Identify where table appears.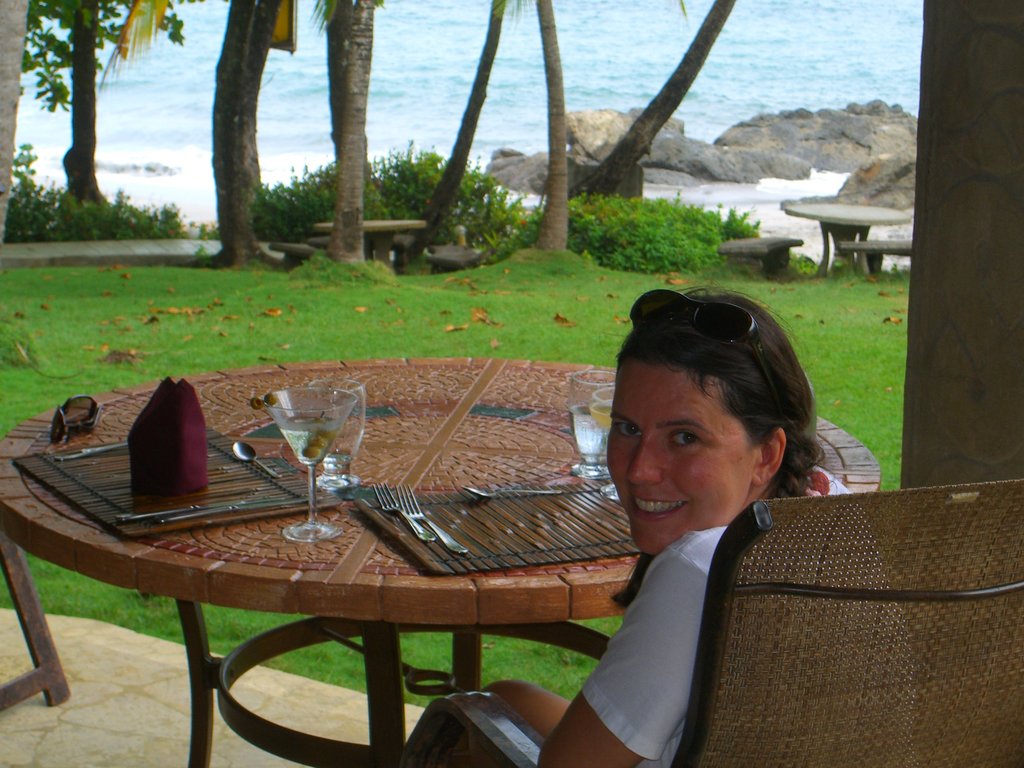
Appears at 315, 216, 420, 278.
